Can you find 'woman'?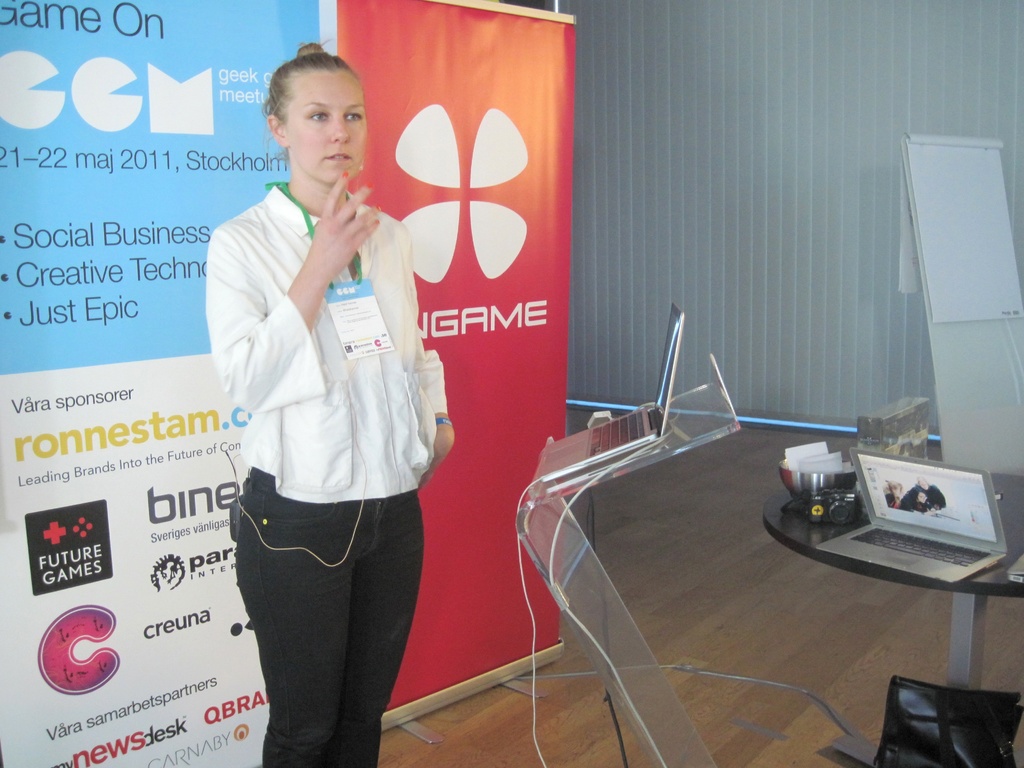
Yes, bounding box: 204 85 447 767.
